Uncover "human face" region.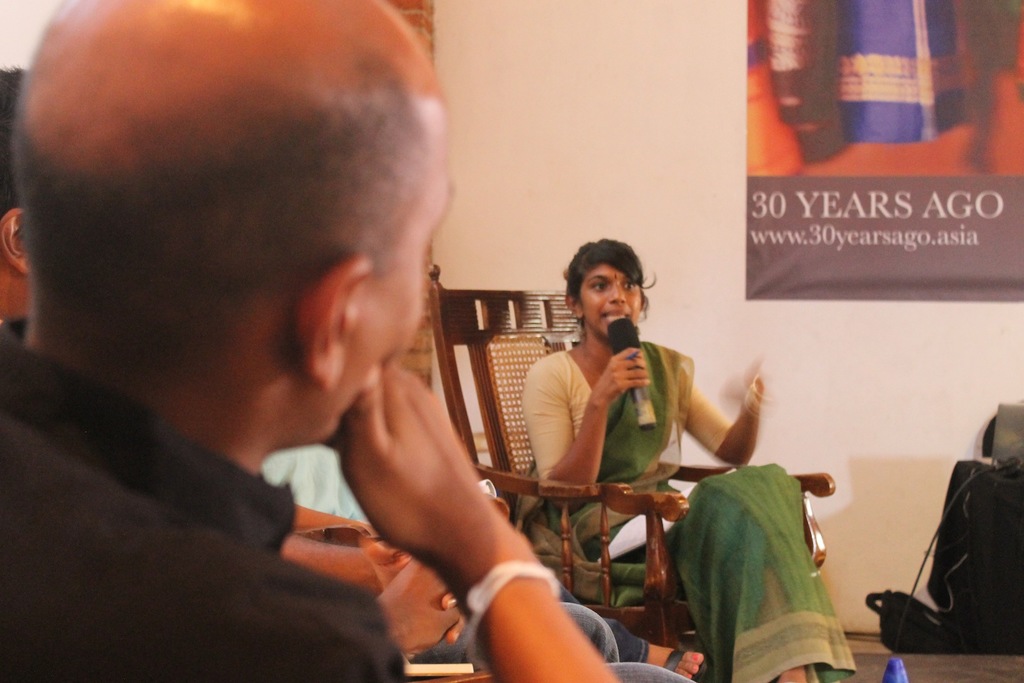
Uncovered: [x1=583, y1=262, x2=646, y2=346].
